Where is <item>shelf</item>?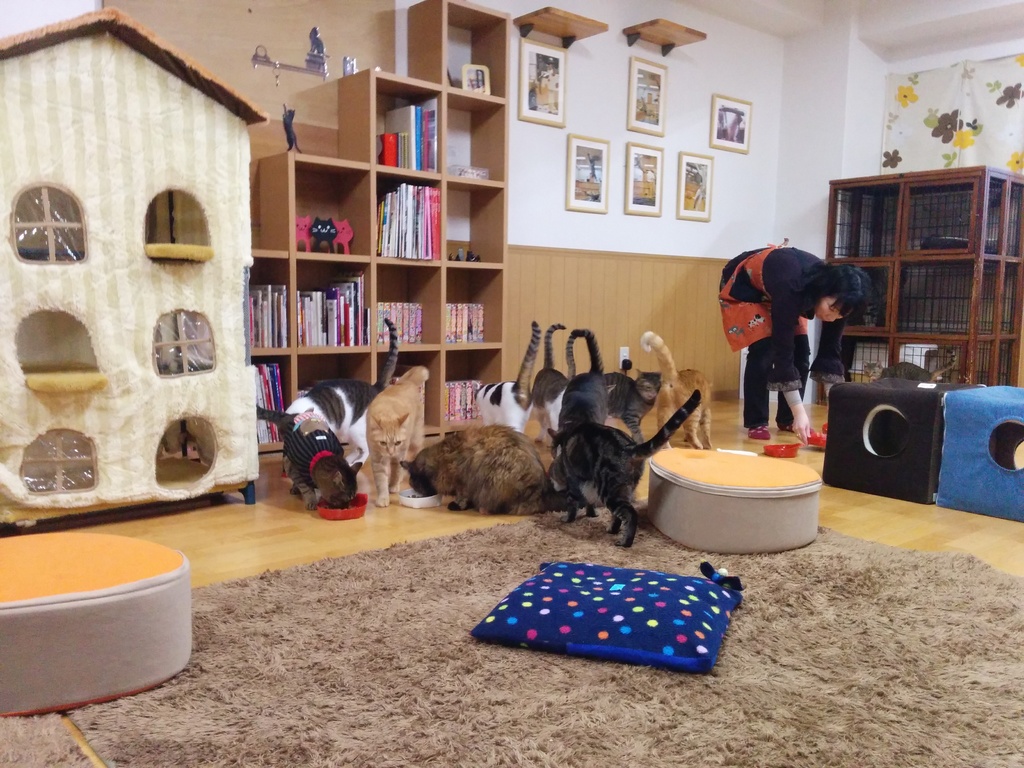
(373, 177, 442, 262).
